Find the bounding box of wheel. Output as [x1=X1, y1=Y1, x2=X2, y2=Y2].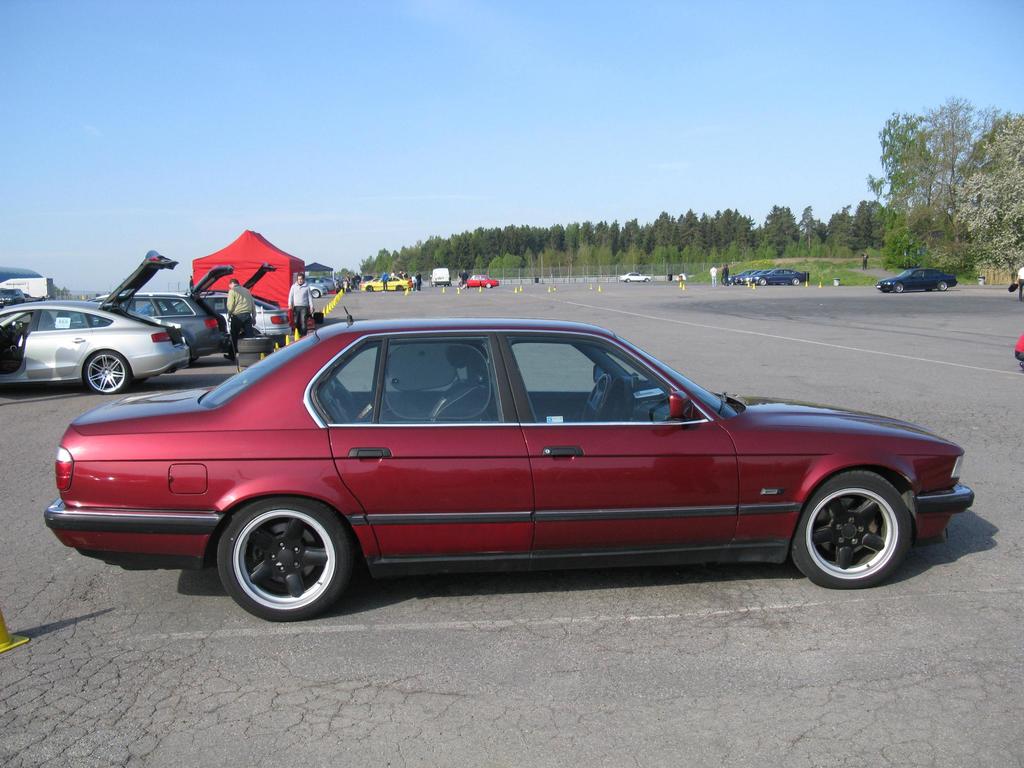
[x1=624, y1=278, x2=629, y2=282].
